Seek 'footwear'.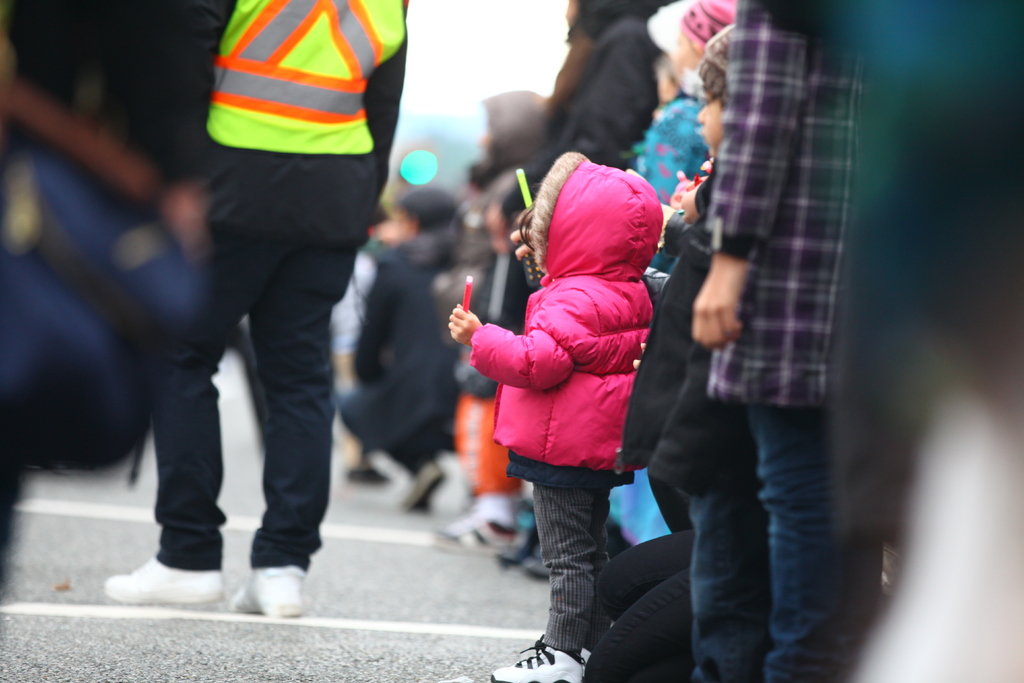
pyautogui.locateOnScreen(520, 548, 552, 577).
